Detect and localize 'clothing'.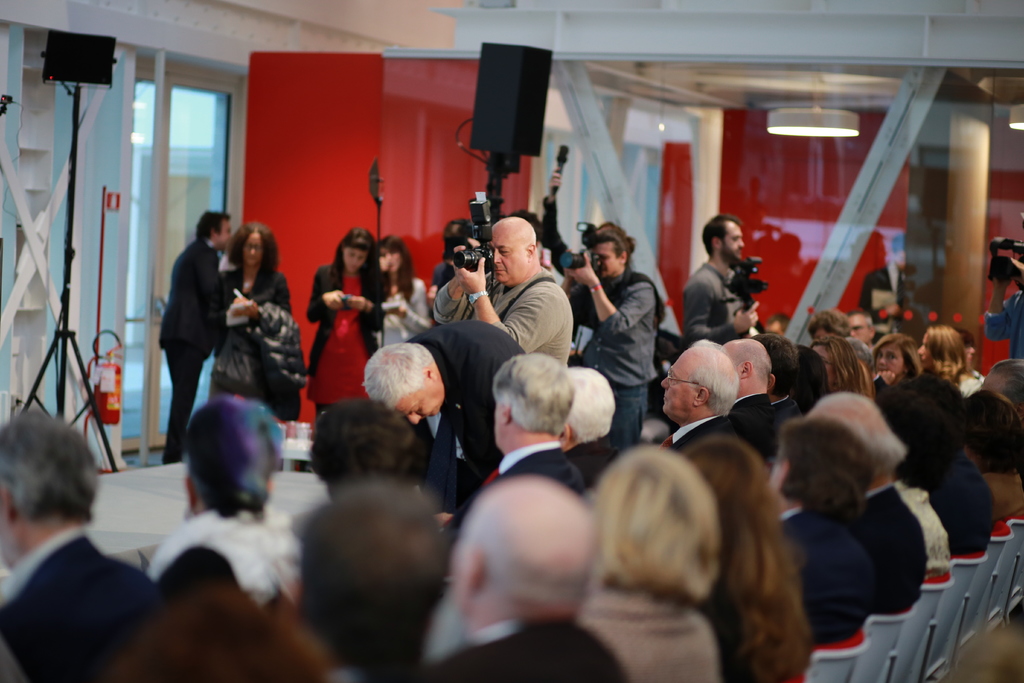
Localized at 755, 397, 799, 437.
